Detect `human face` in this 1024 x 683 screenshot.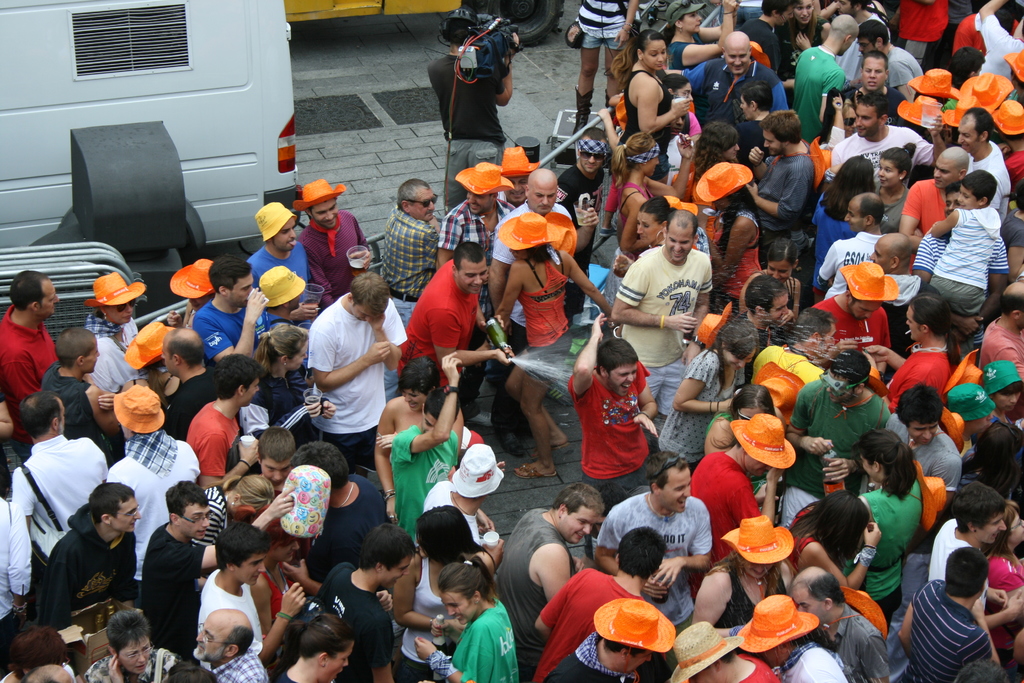
Detection: bbox(55, 408, 67, 436).
